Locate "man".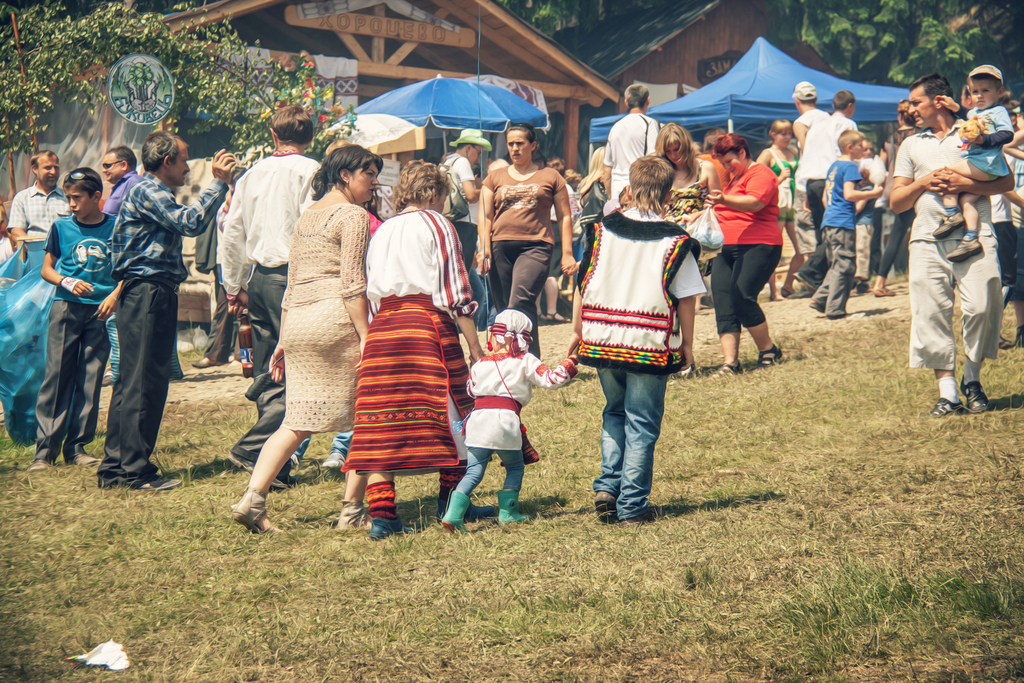
Bounding box: x1=792, y1=84, x2=862, y2=293.
